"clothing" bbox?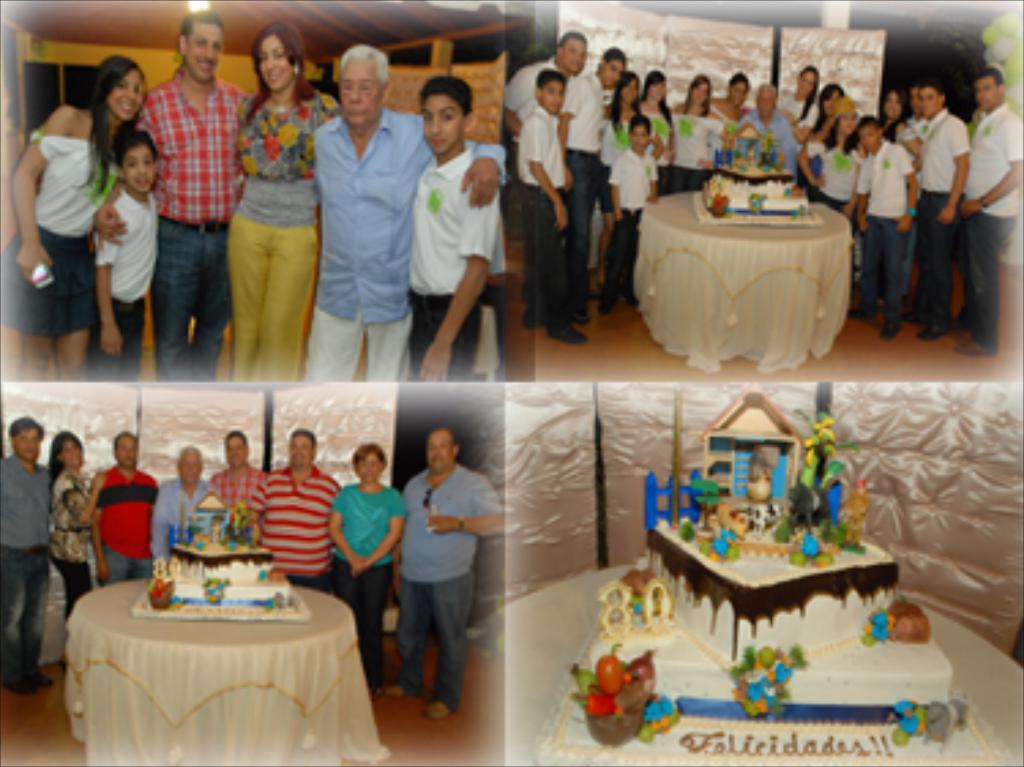
(left=374, top=429, right=483, bottom=704)
